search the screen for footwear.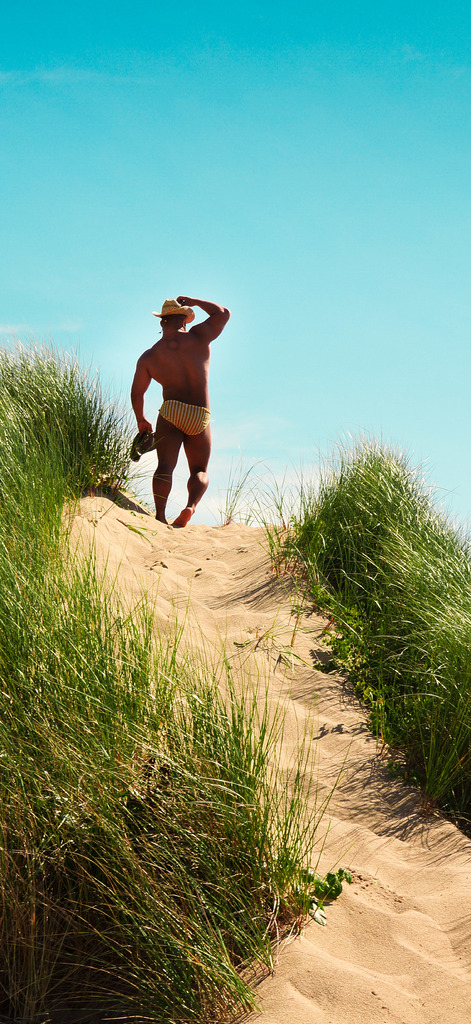
Found at <box>163,501,199,526</box>.
